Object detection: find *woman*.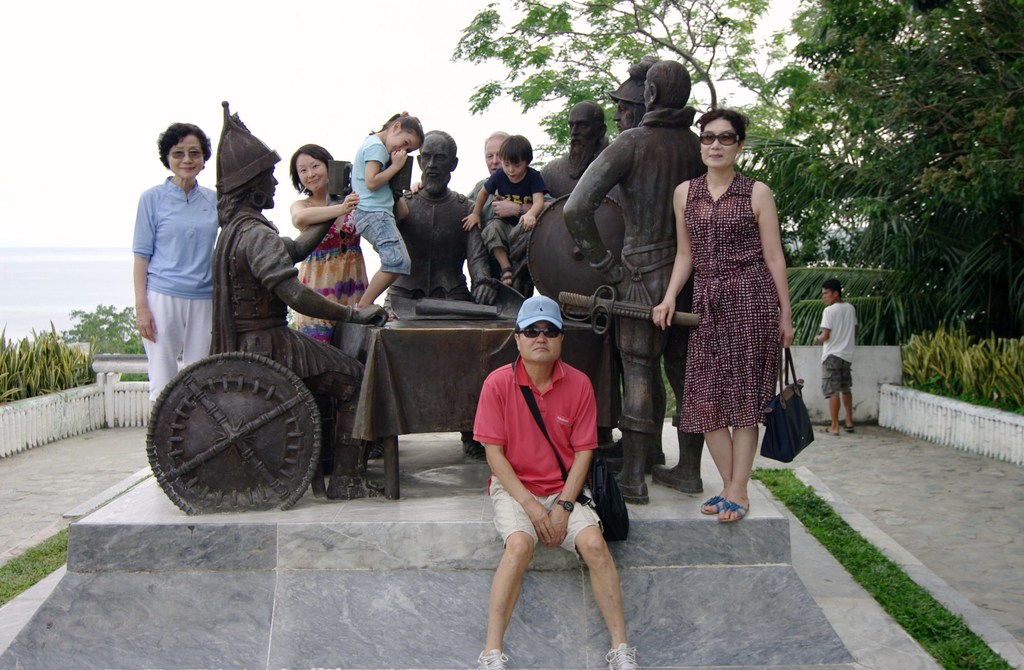
<box>647,109,796,526</box>.
